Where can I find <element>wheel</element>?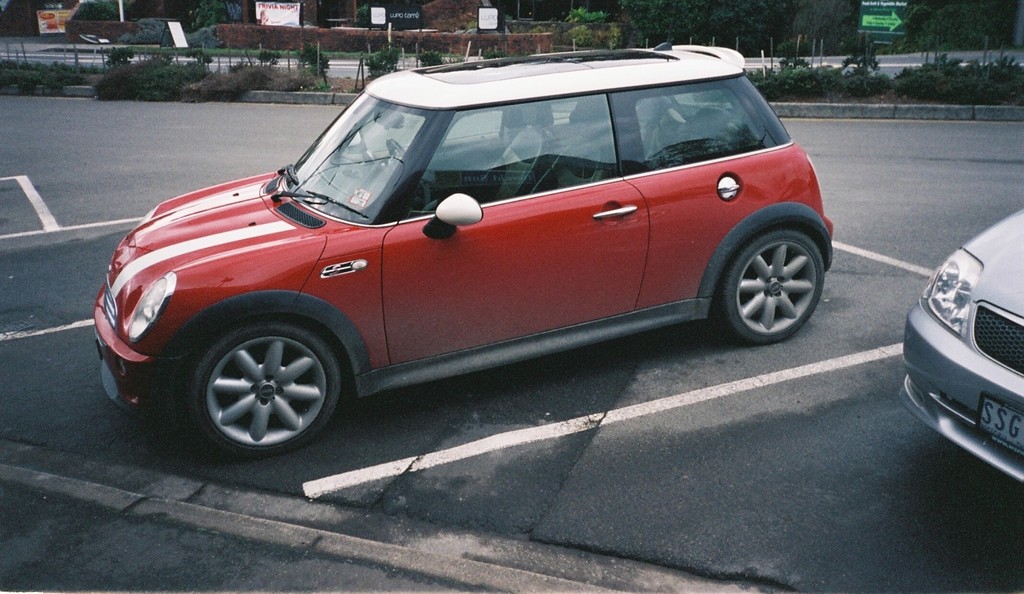
You can find it at (387, 138, 405, 163).
